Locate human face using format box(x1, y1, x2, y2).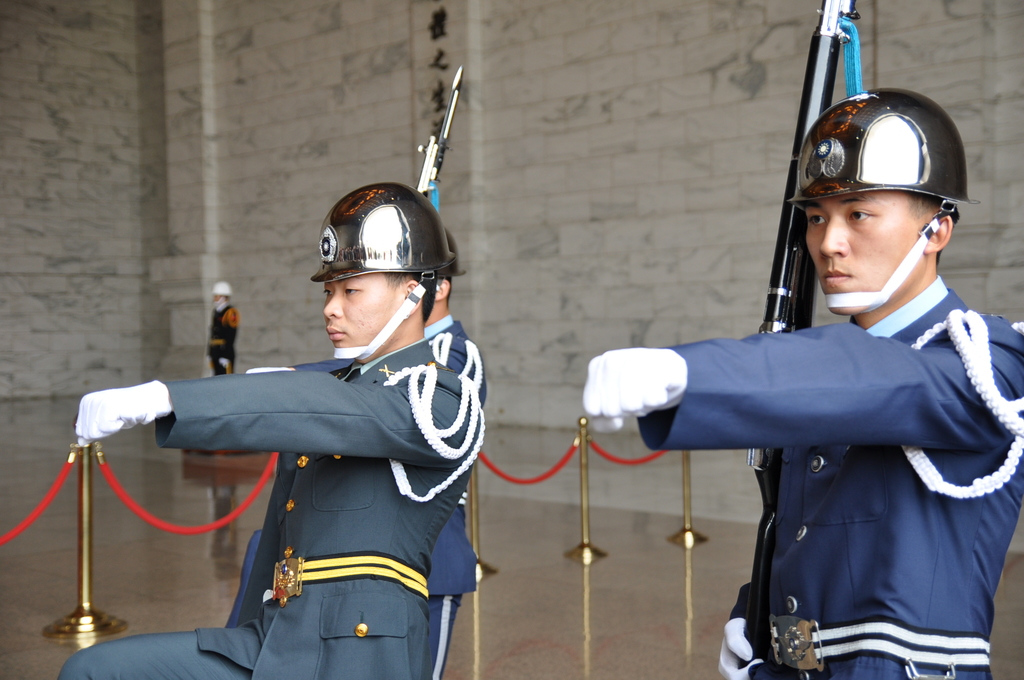
box(806, 190, 925, 312).
